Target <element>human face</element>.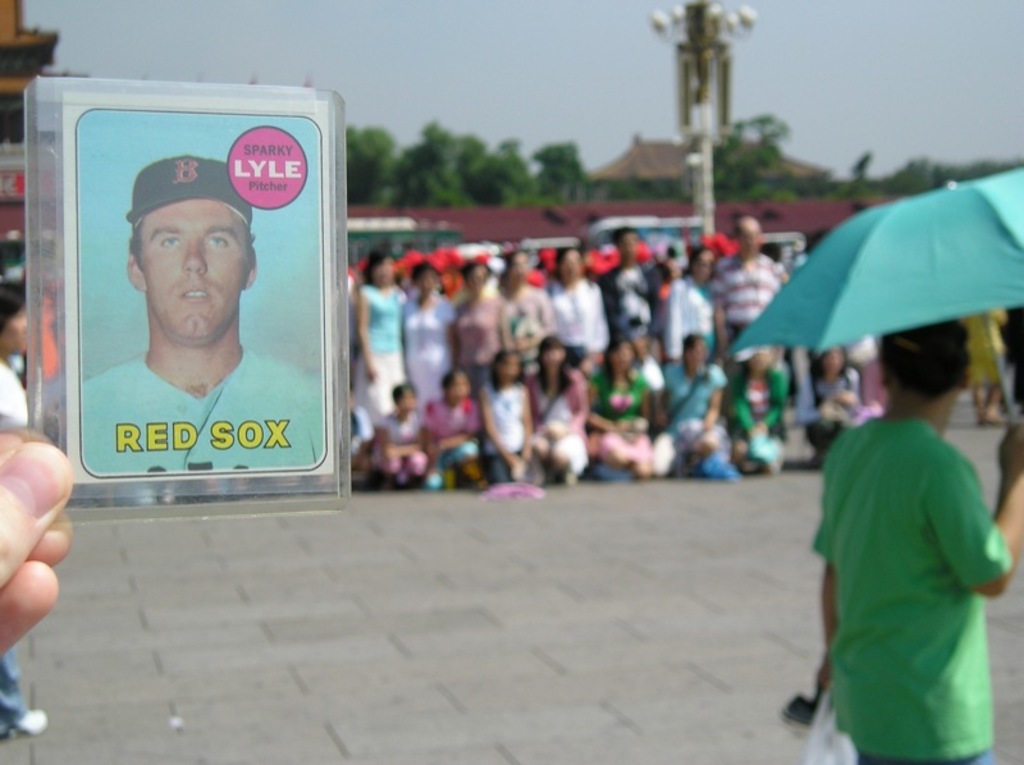
Target region: {"left": 699, "top": 257, "right": 712, "bottom": 274}.
